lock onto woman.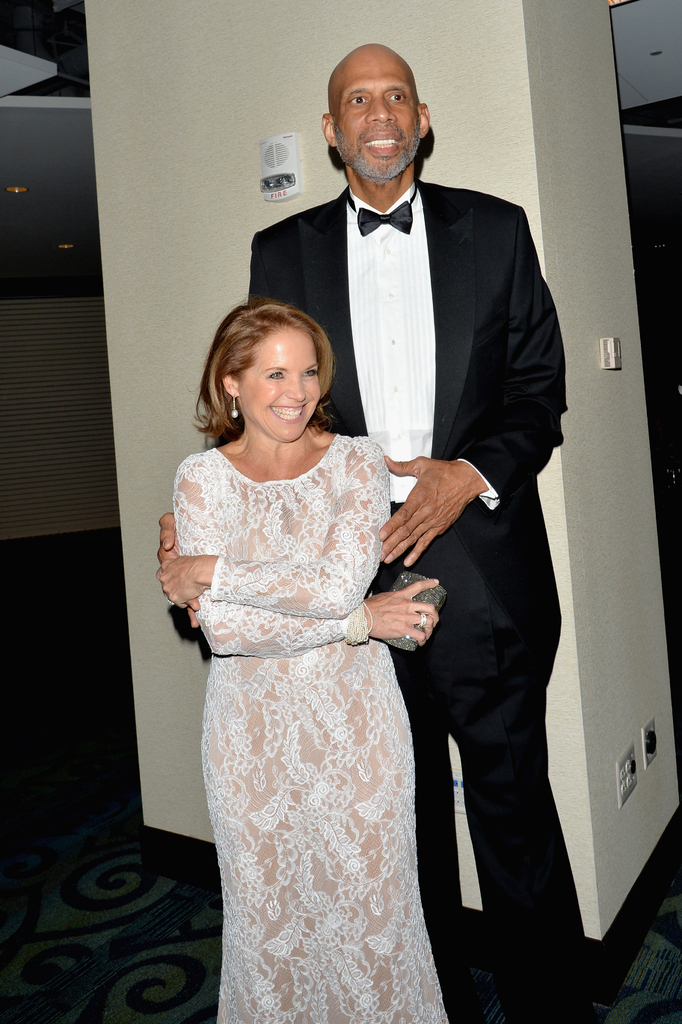
Locked: box(158, 250, 476, 1009).
